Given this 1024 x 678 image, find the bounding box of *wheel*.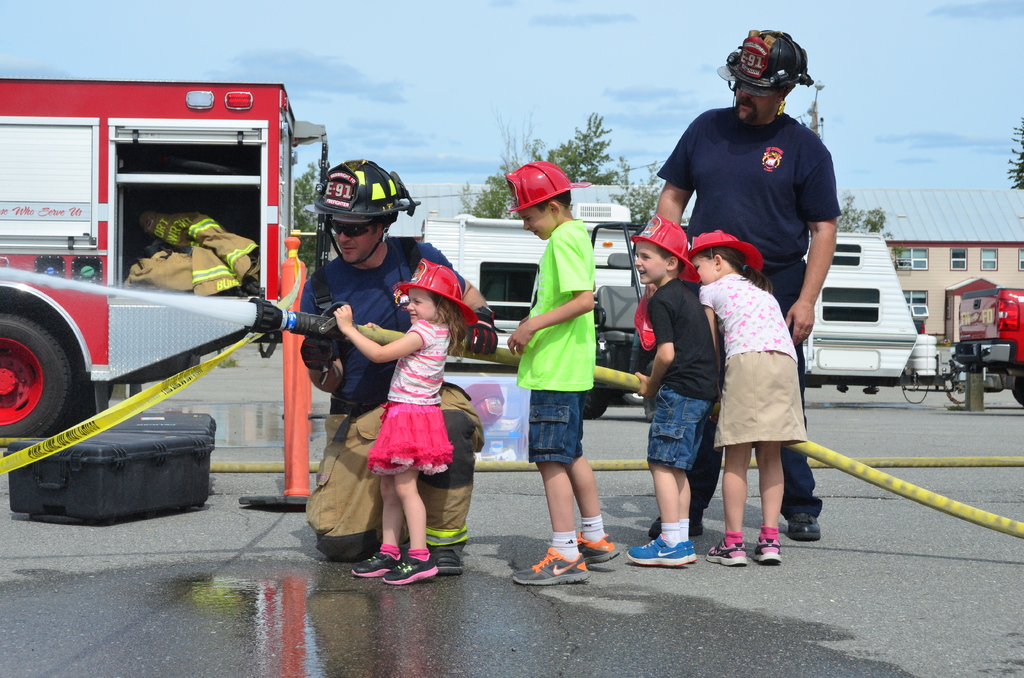
locate(579, 365, 612, 417).
